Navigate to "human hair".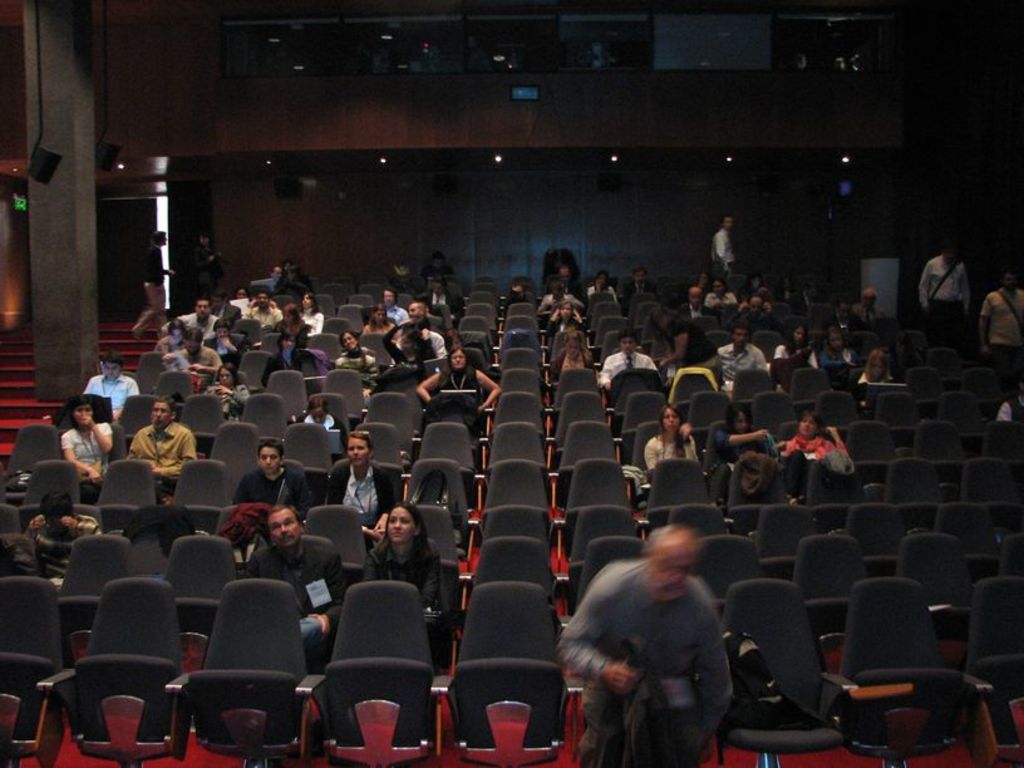
Navigation target: 279, 301, 302, 329.
